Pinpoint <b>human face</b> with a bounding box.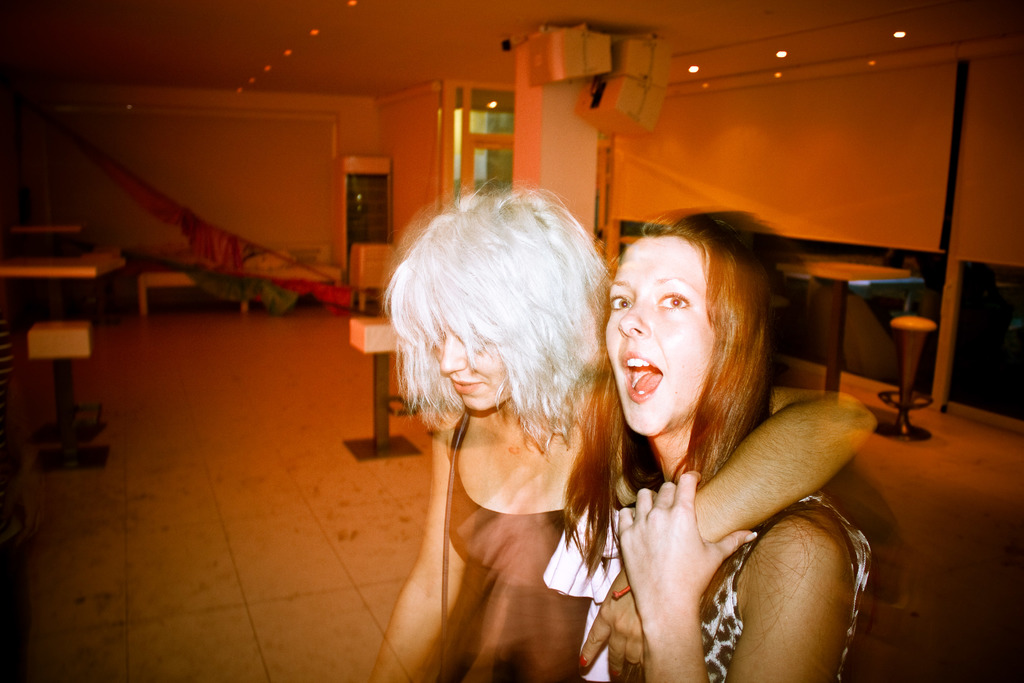
(x1=434, y1=317, x2=513, y2=414).
